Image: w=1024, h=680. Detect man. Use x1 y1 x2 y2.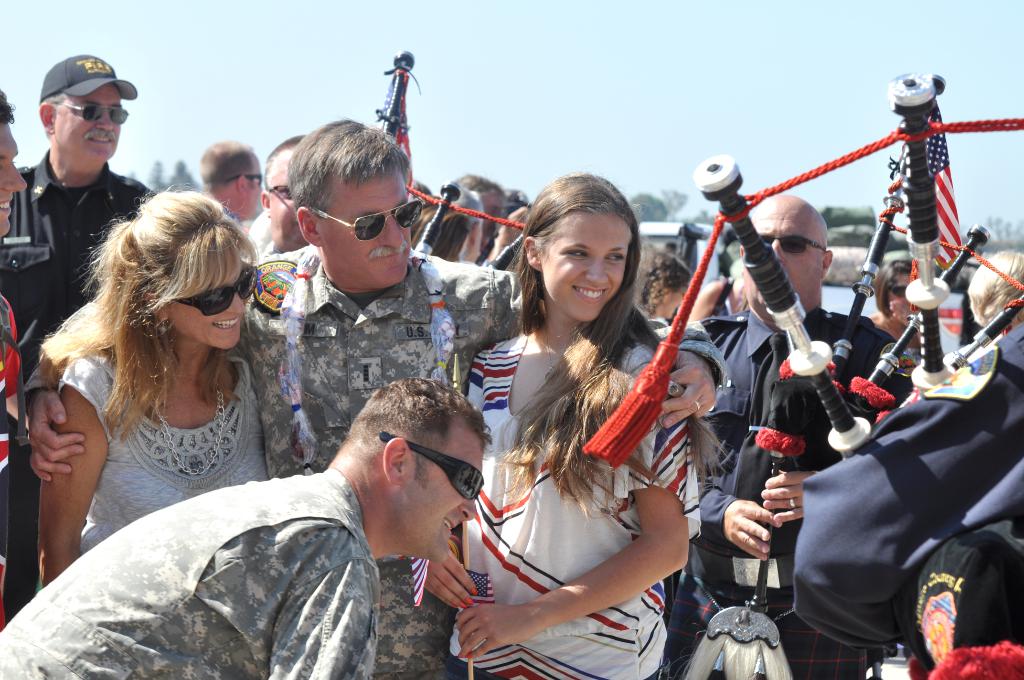
254 133 316 255.
